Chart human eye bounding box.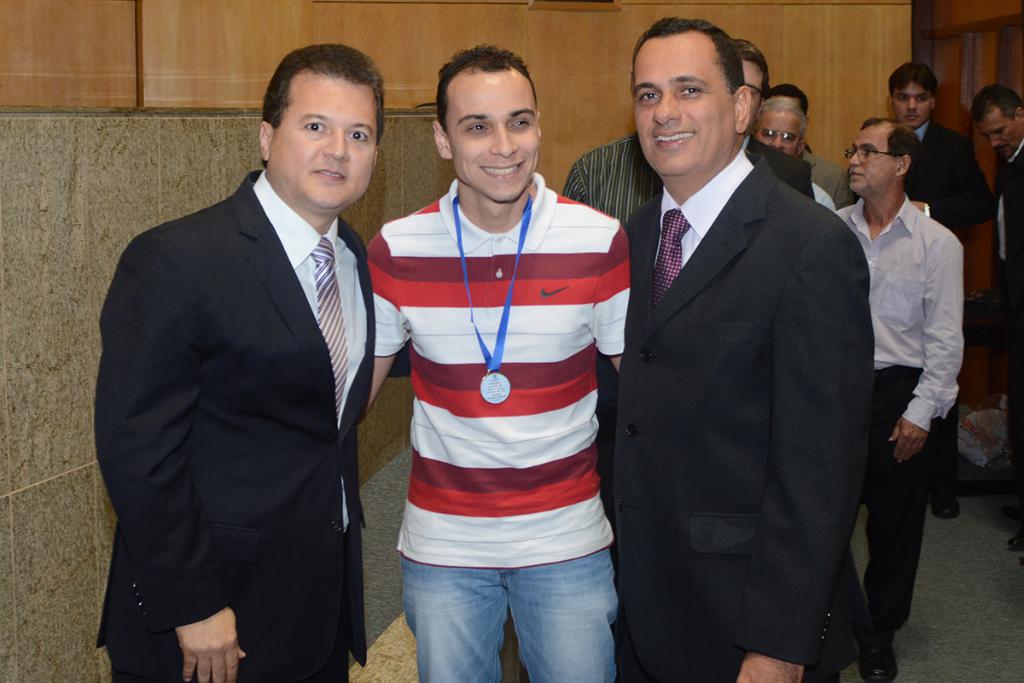
Charted: x1=763, y1=131, x2=772, y2=138.
